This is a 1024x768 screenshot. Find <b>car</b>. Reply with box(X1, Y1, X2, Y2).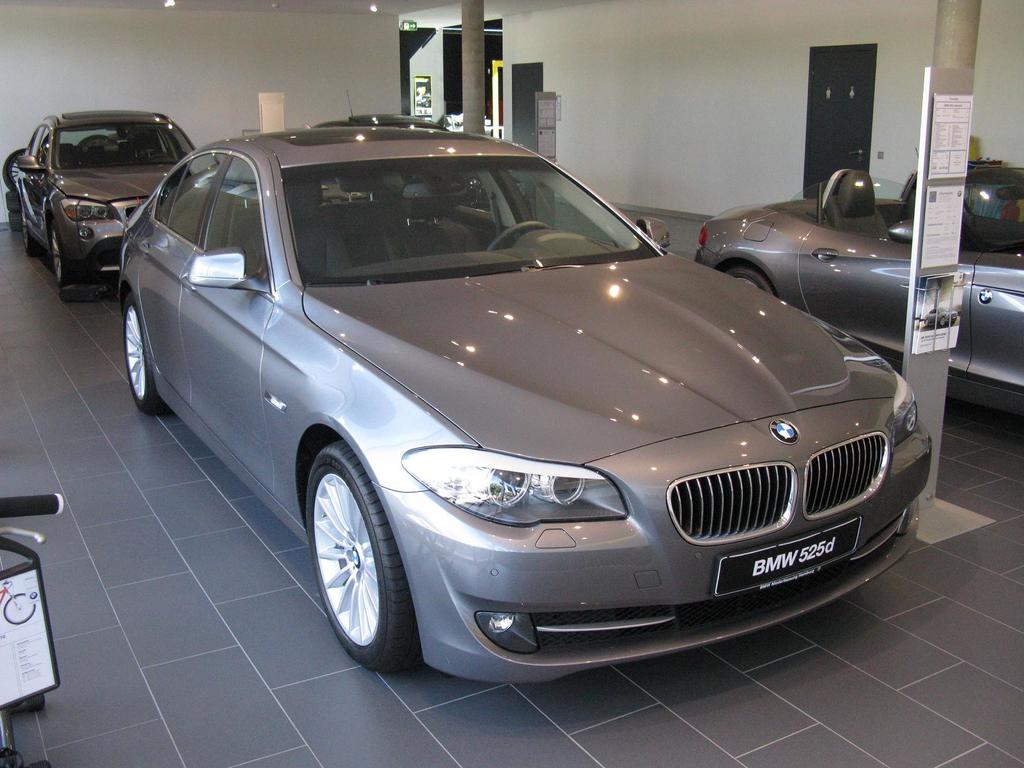
box(100, 116, 910, 675).
